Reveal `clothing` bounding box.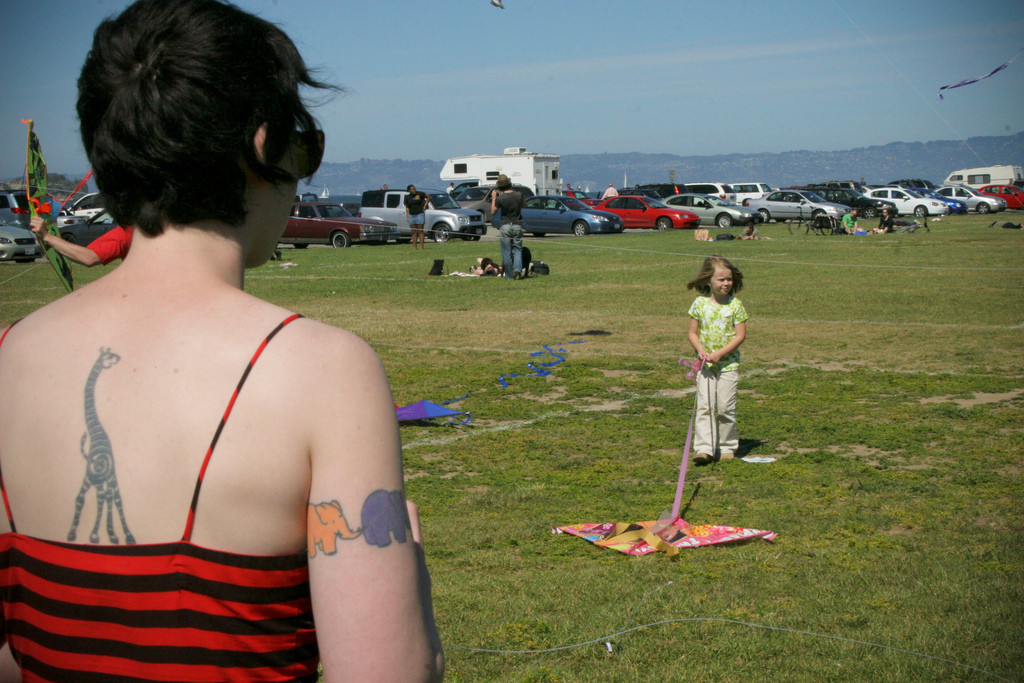
Revealed: bbox(0, 305, 332, 682).
